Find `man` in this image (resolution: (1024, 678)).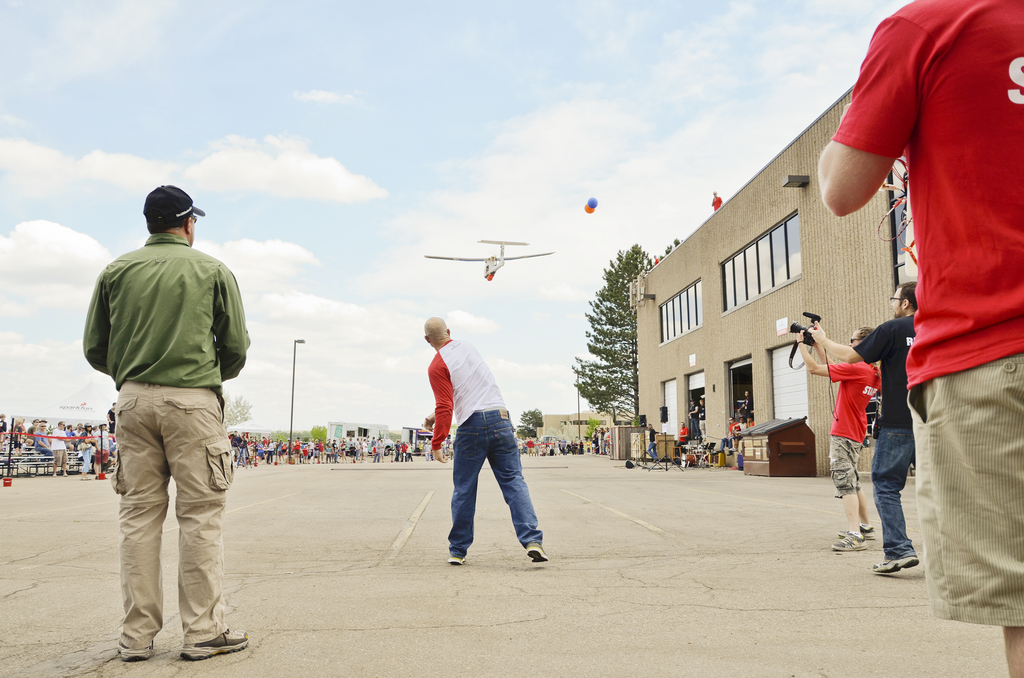
676,419,690,454.
